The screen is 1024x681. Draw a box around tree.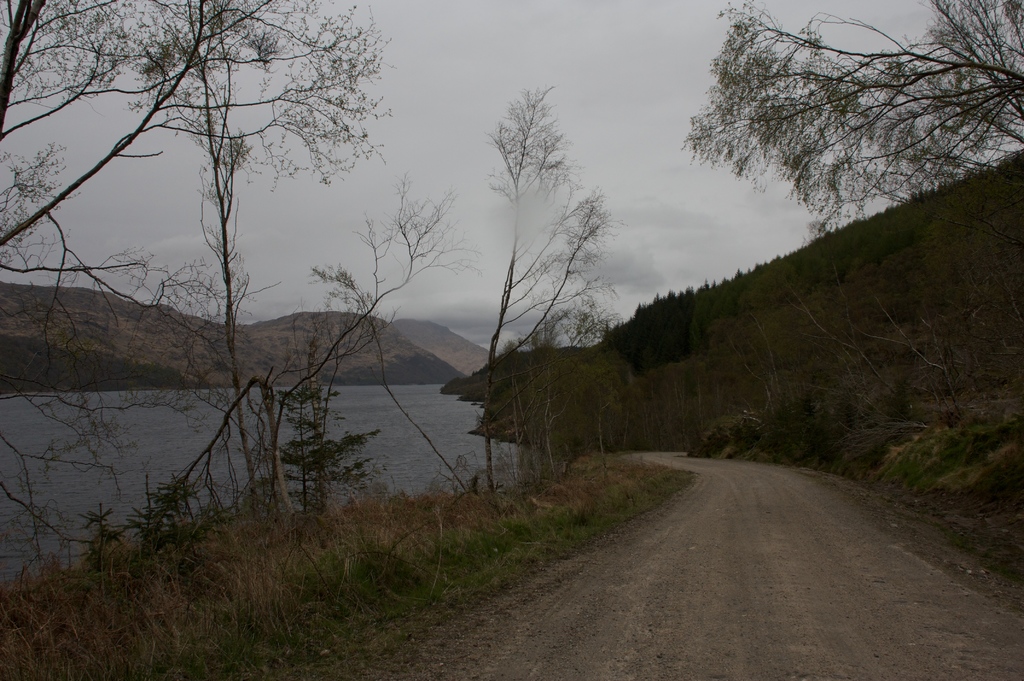
[465, 65, 623, 436].
